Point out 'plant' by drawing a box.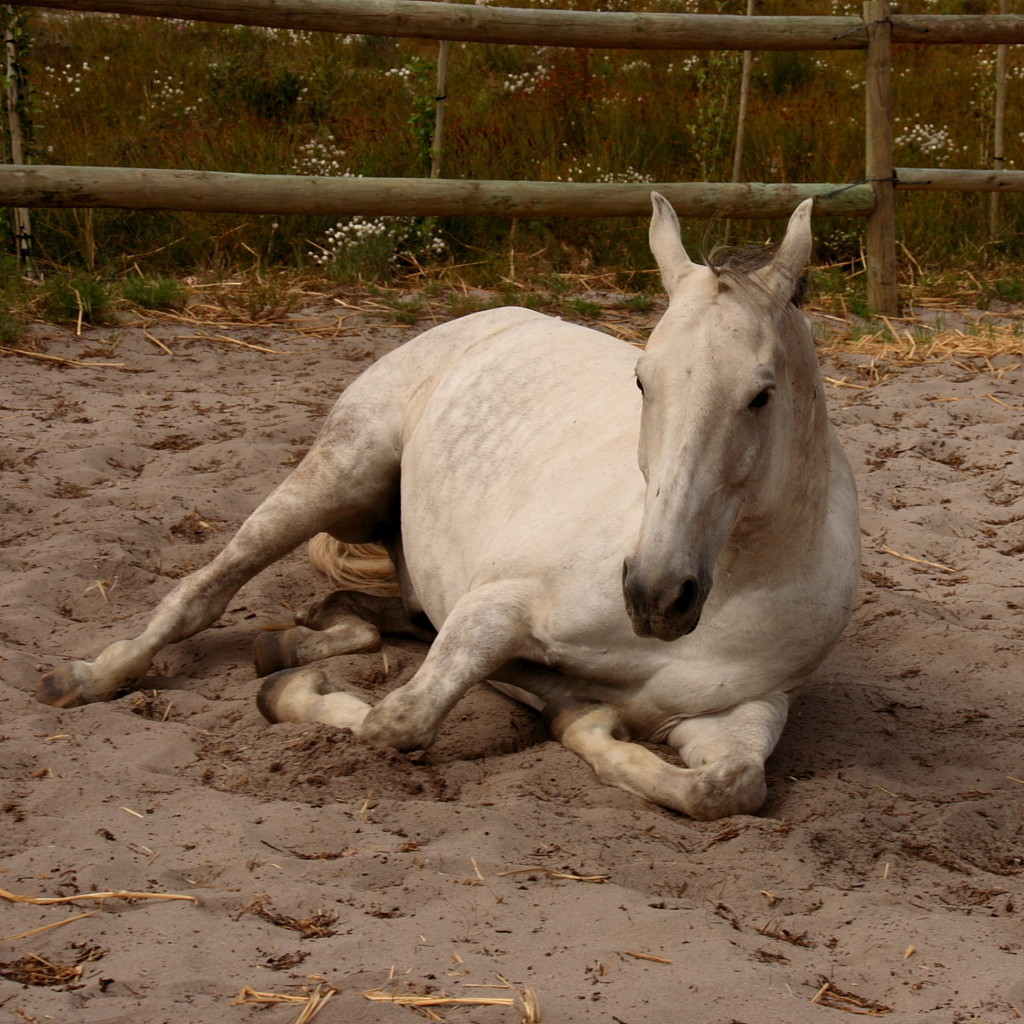
<region>569, 293, 592, 321</region>.
